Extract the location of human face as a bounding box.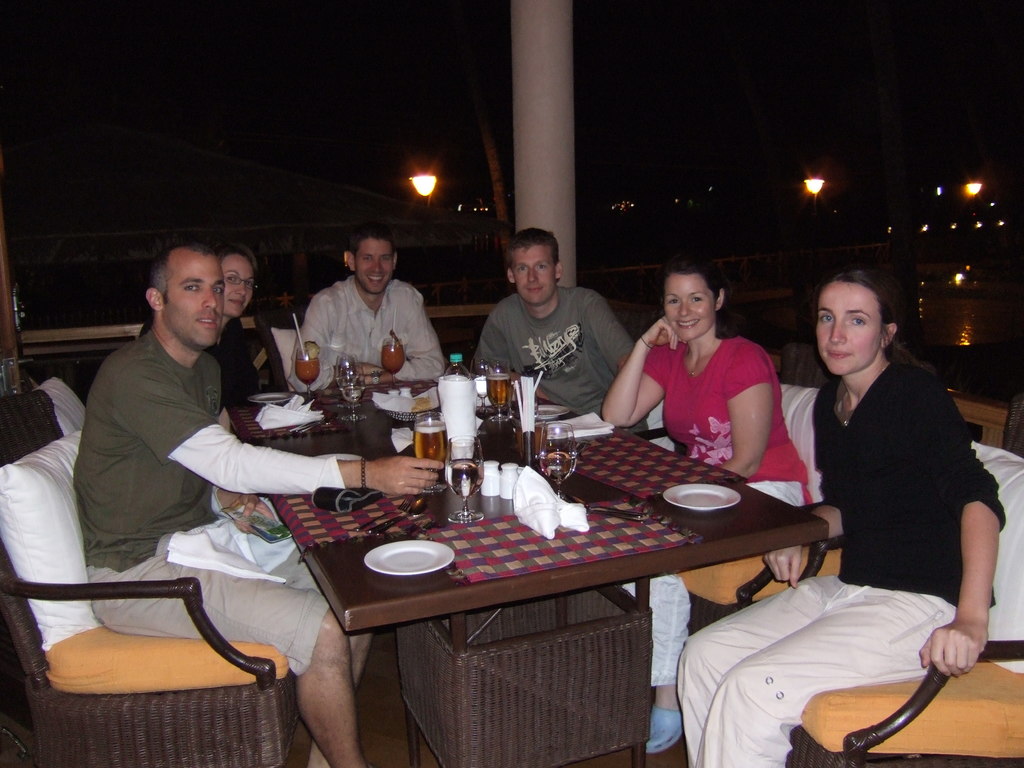
l=507, t=240, r=552, b=302.
